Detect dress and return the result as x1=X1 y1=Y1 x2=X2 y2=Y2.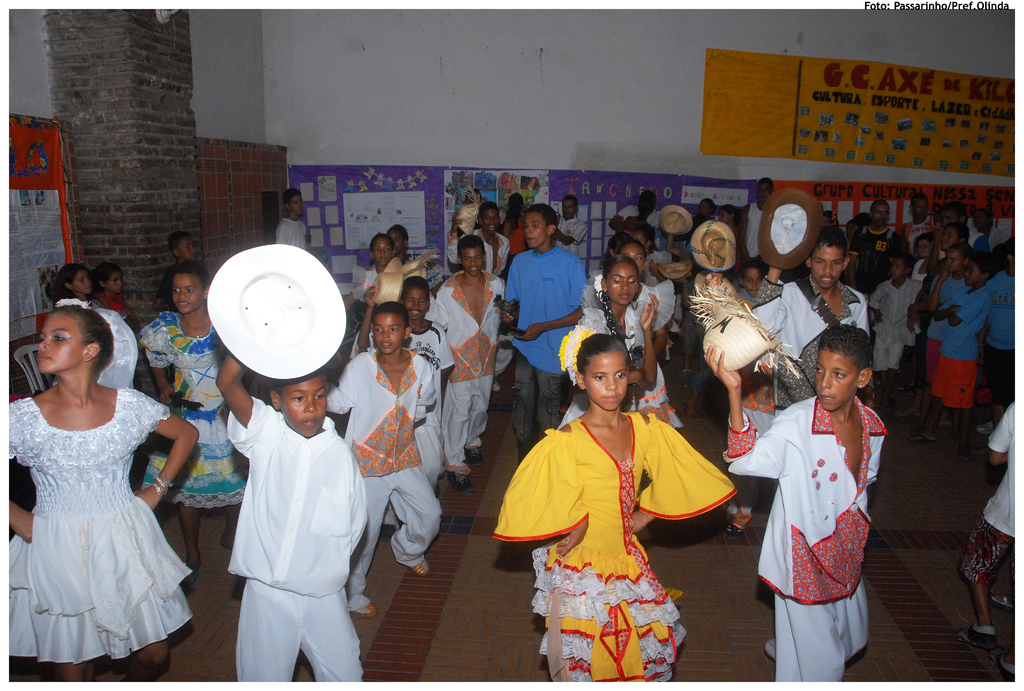
x1=0 y1=382 x2=197 y2=662.
